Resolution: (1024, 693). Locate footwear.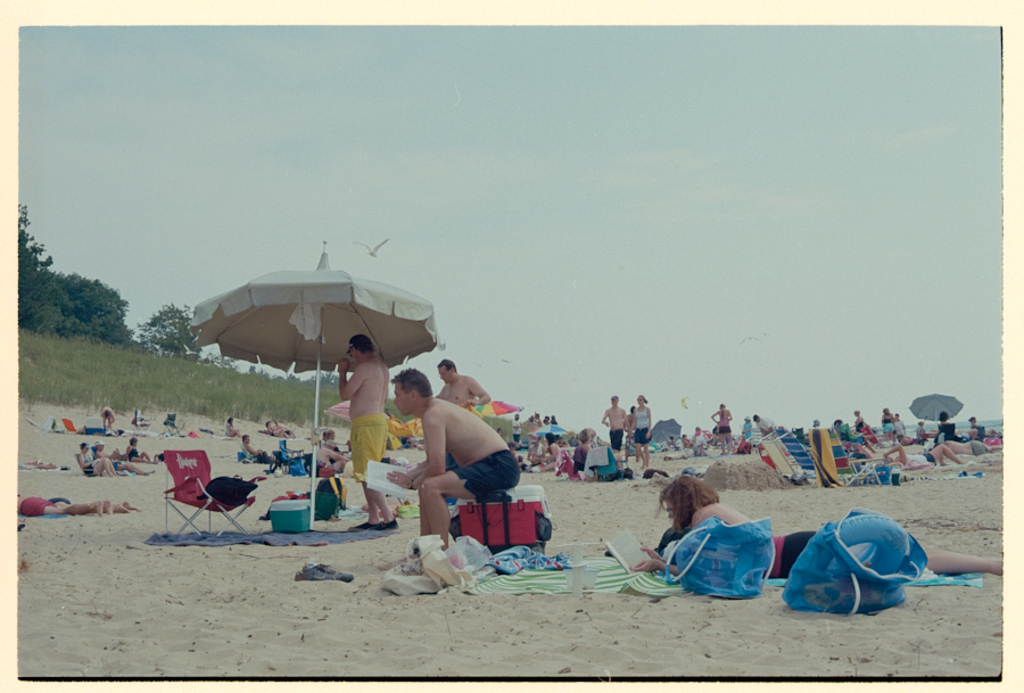
bbox=(374, 517, 404, 535).
